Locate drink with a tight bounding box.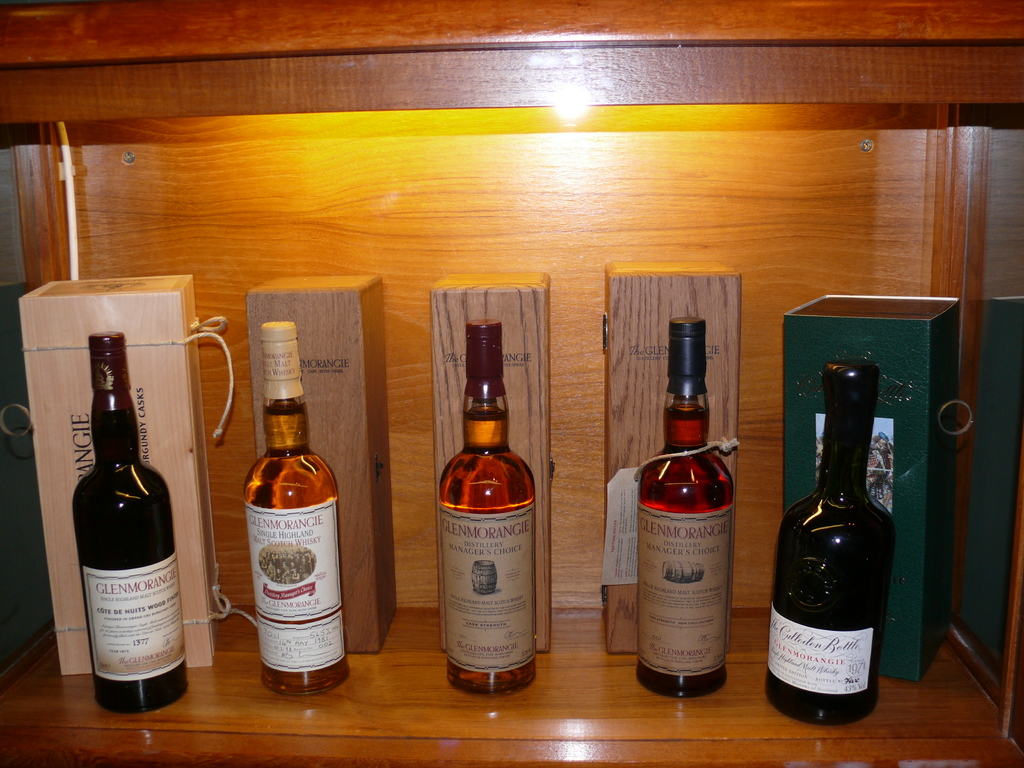
box(69, 331, 188, 712).
